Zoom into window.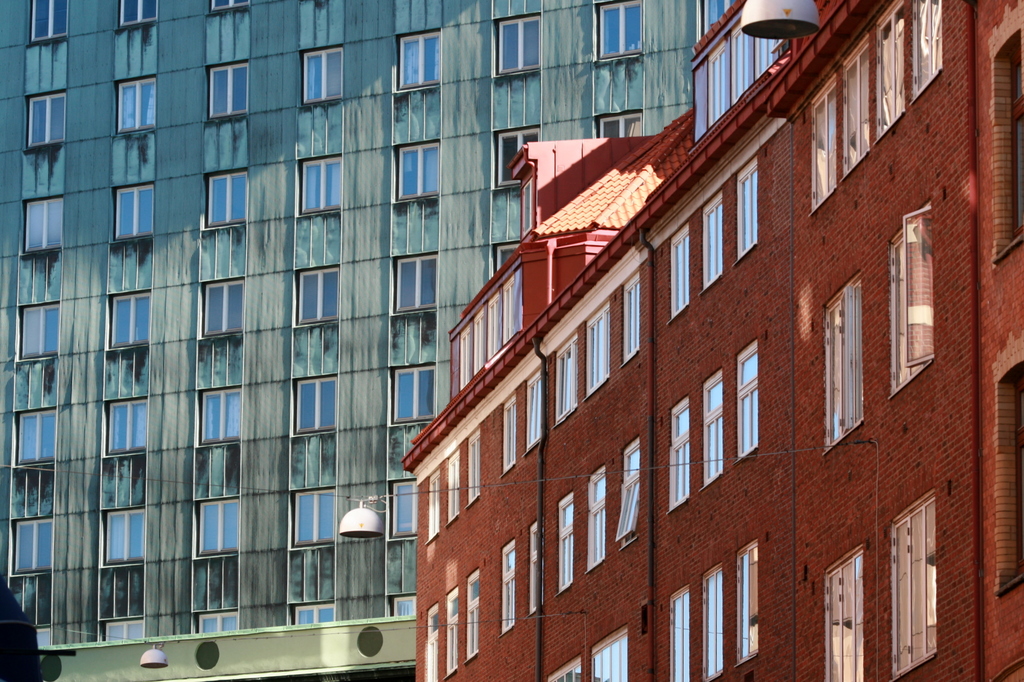
Zoom target: left=735, top=541, right=758, bottom=661.
